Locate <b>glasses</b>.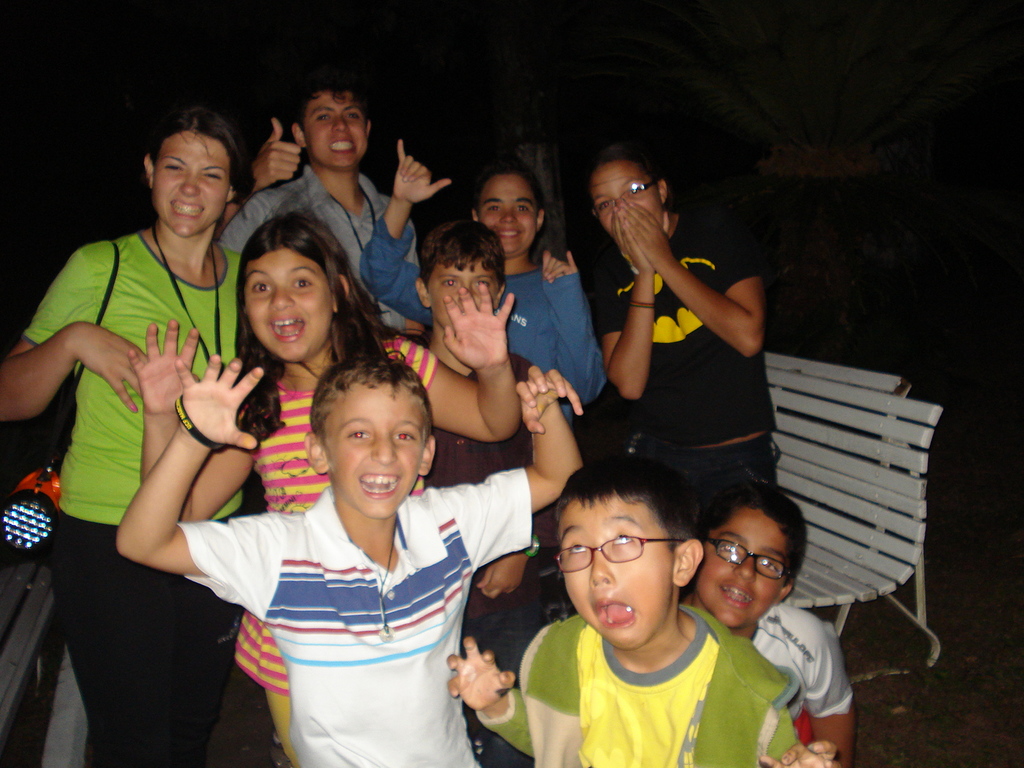
Bounding box: bbox(591, 182, 664, 214).
